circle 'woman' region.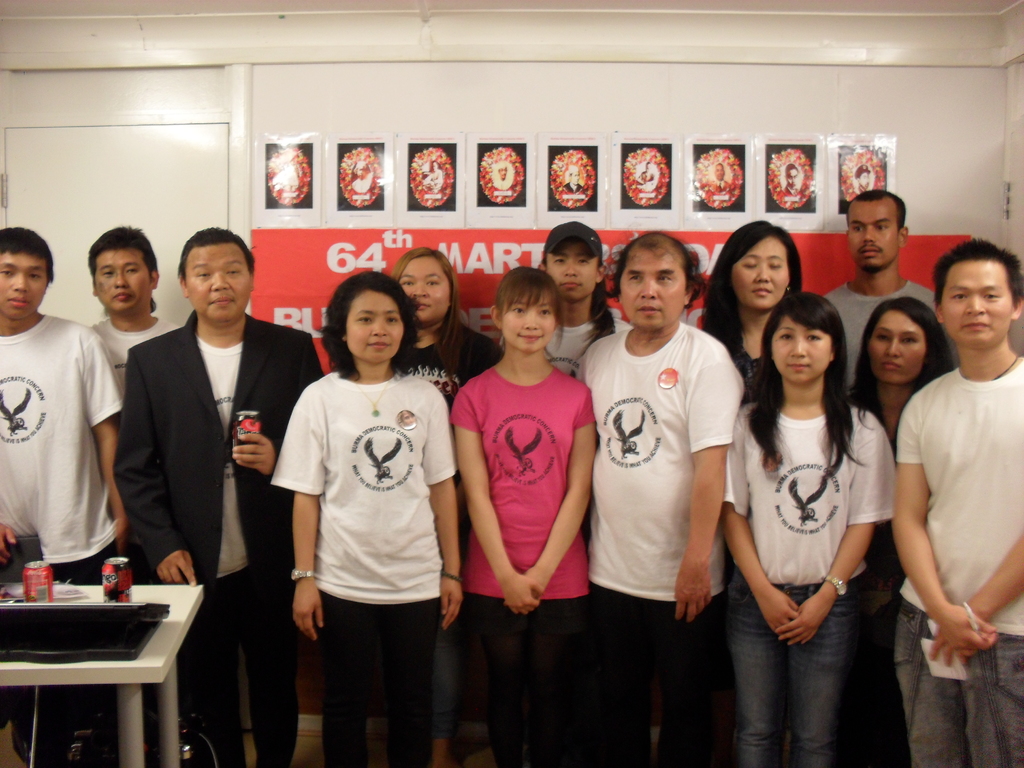
Region: 538:227:644:388.
